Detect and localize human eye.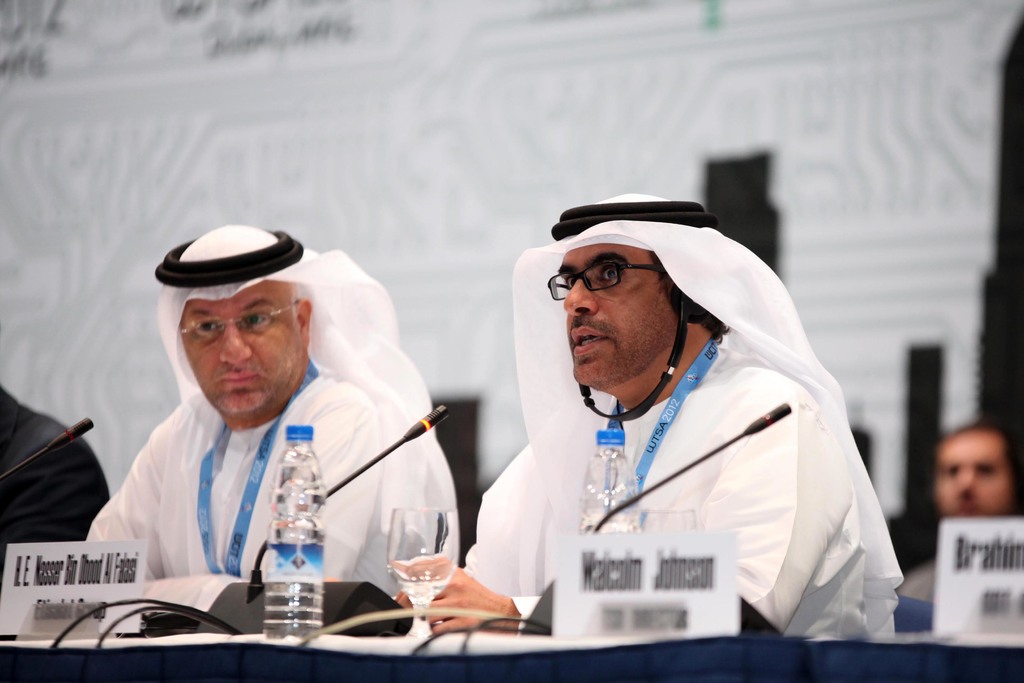
Localized at (939,466,957,477).
